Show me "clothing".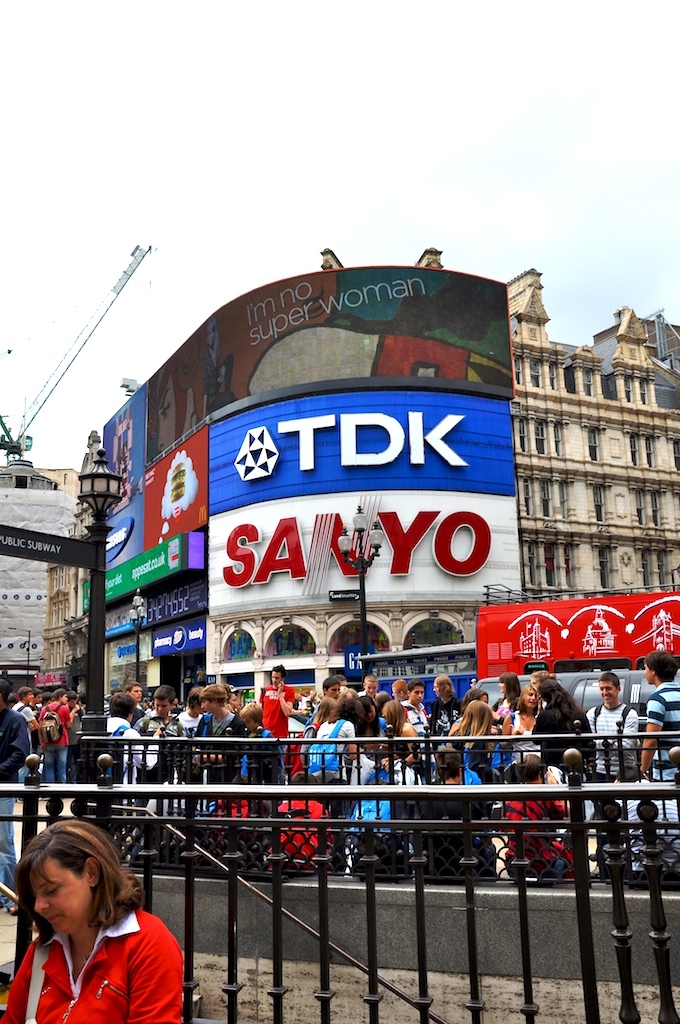
"clothing" is here: (left=116, top=715, right=158, bottom=800).
